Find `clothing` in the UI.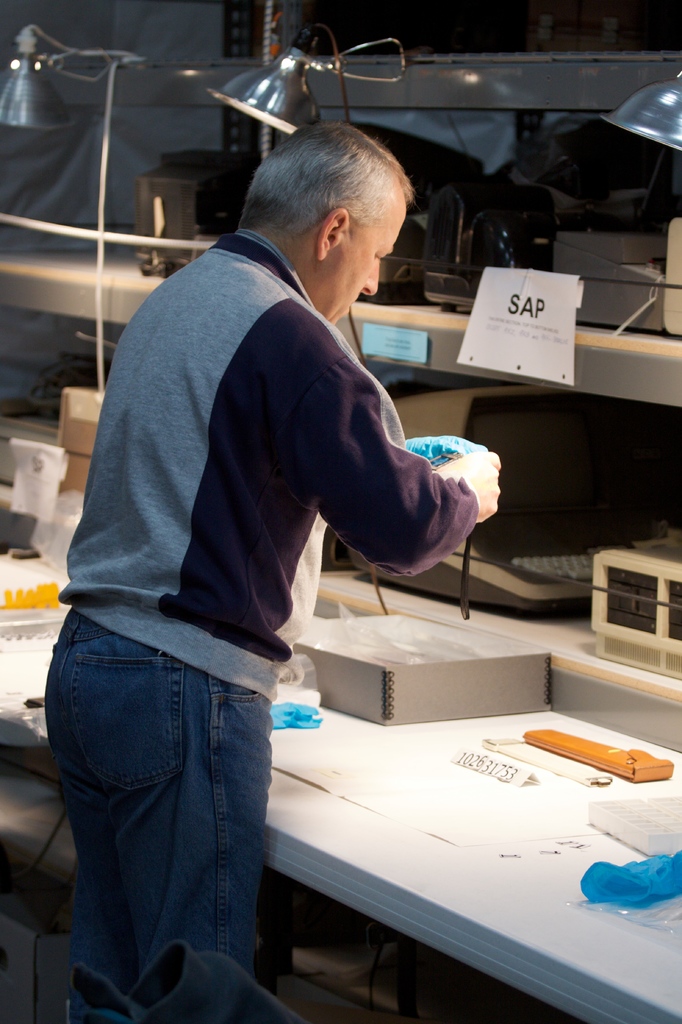
UI element at detection(44, 225, 478, 1021).
